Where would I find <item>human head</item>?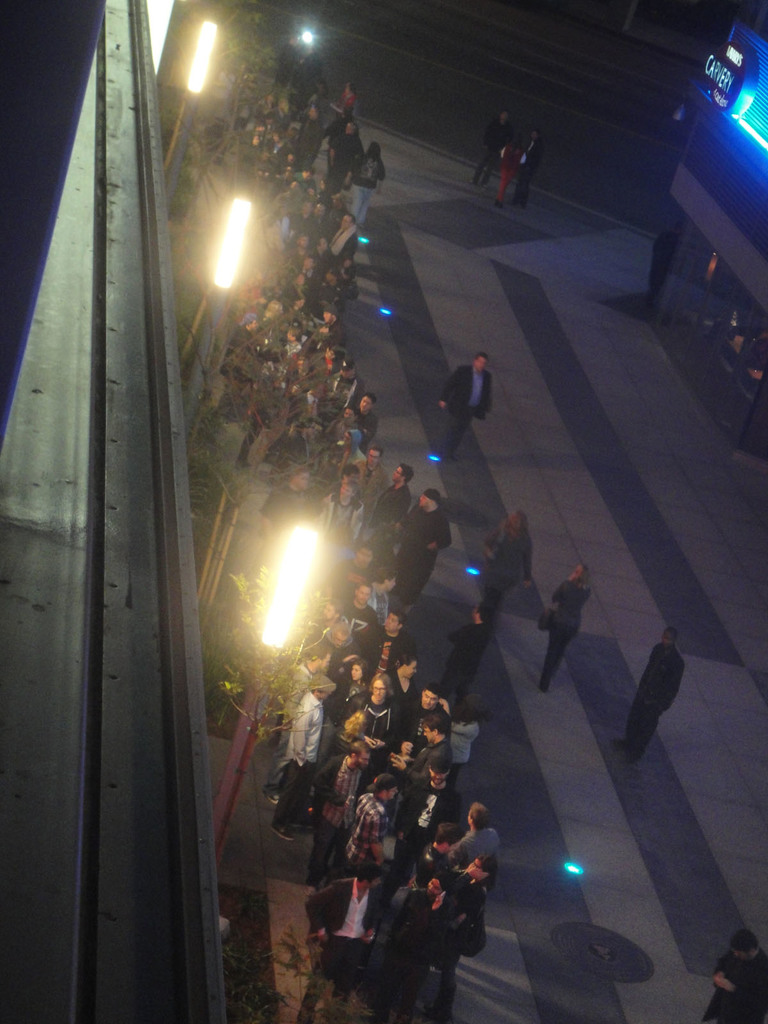
At rect(531, 134, 540, 141).
